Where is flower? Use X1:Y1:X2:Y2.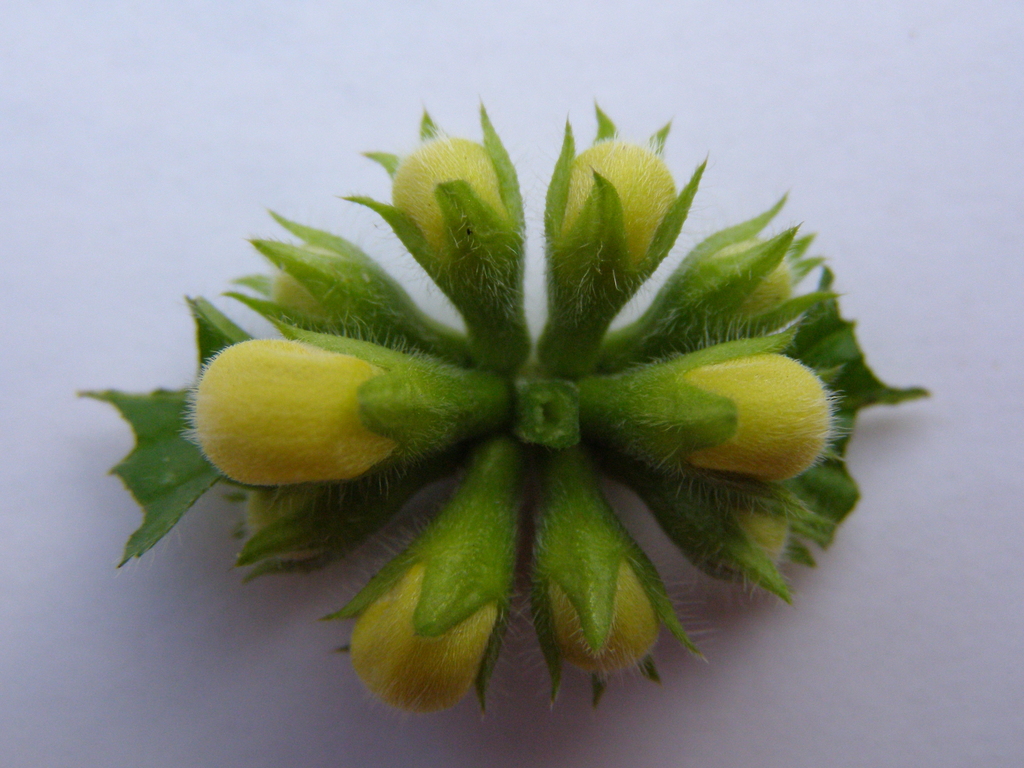
576:312:828:597.
